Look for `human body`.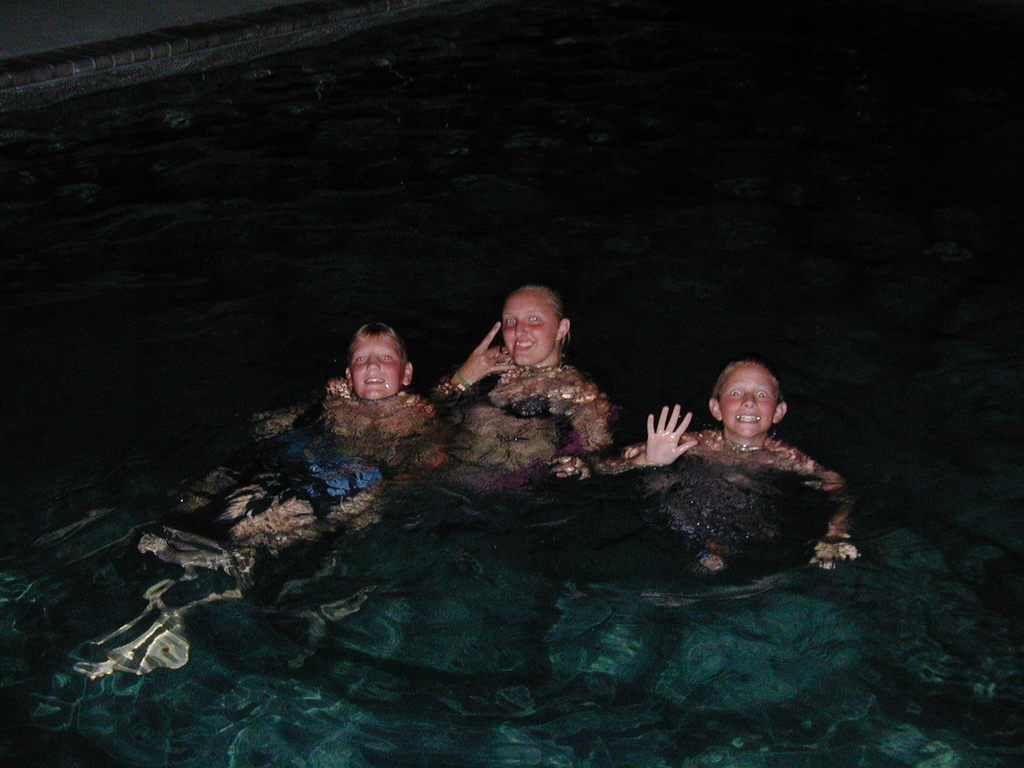
Found: {"left": 58, "top": 310, "right": 428, "bottom": 683}.
